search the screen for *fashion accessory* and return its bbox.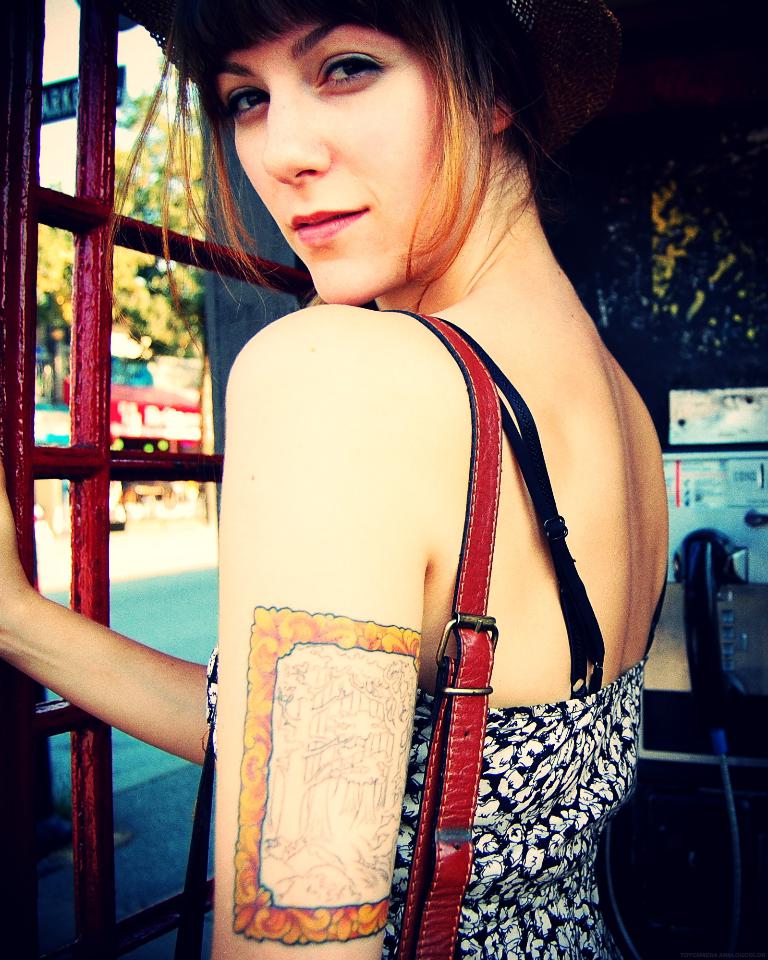
Found: (171, 310, 501, 959).
